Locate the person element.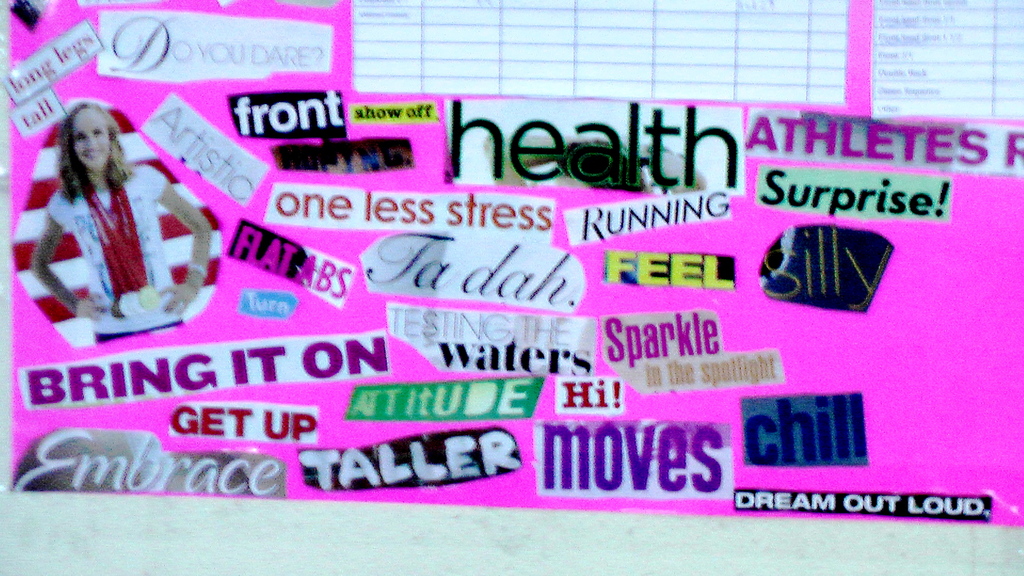
Element bbox: detection(30, 106, 202, 349).
